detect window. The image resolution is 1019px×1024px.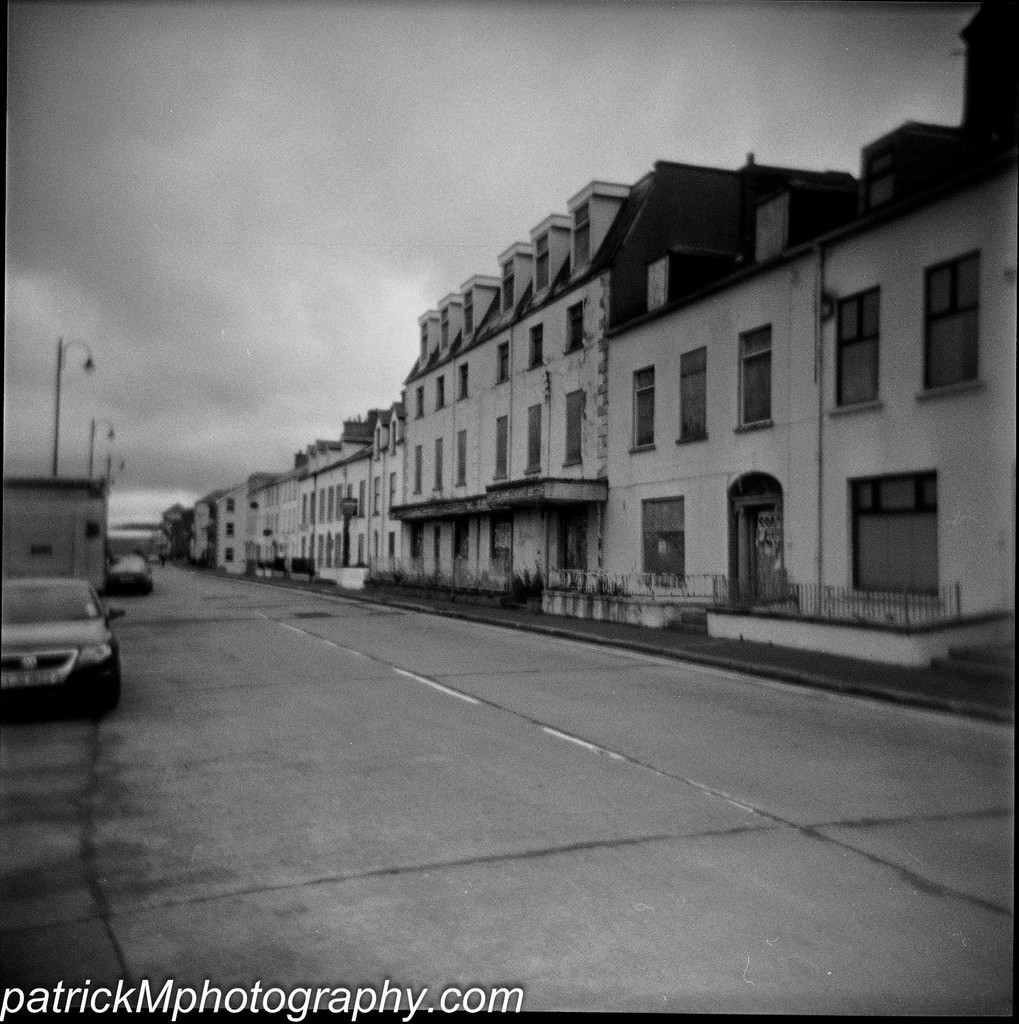
left=433, top=375, right=446, bottom=413.
